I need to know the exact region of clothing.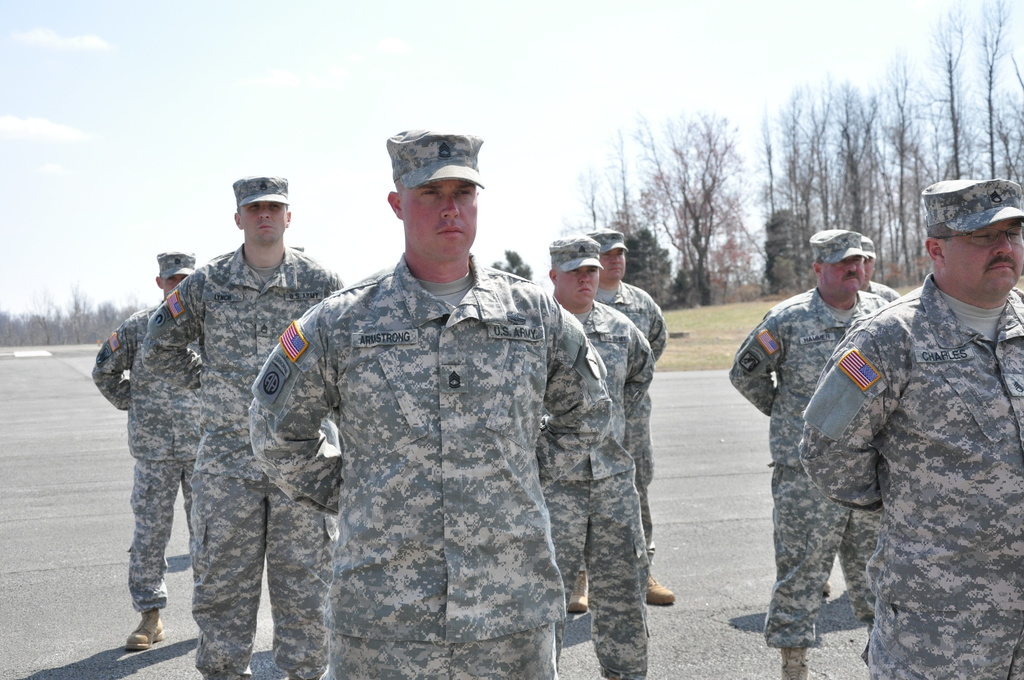
Region: select_region(728, 287, 890, 648).
